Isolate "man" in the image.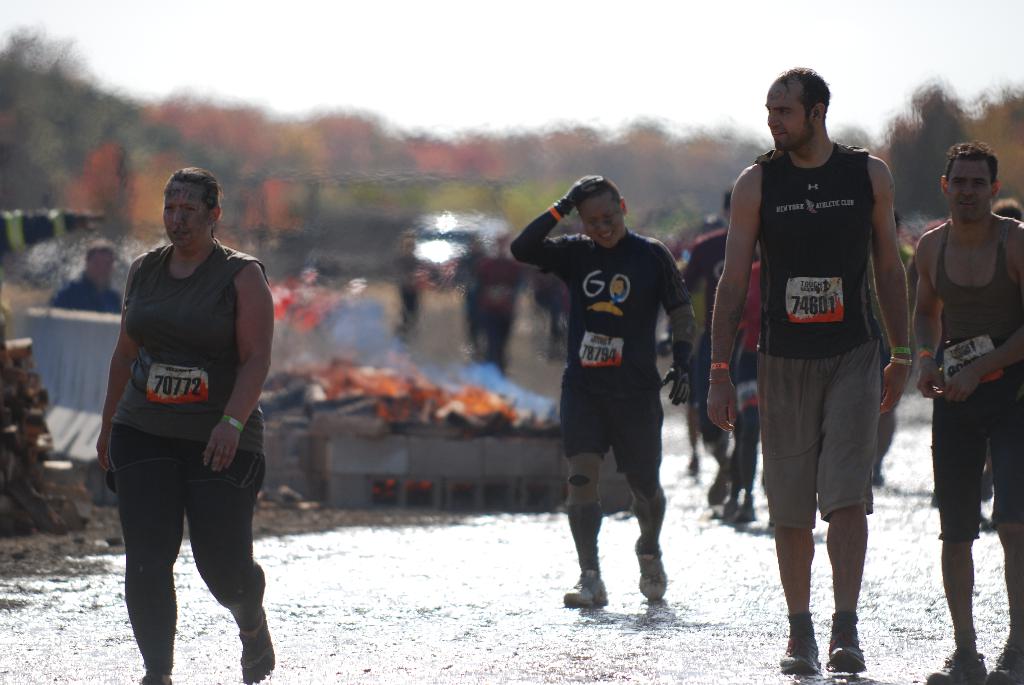
Isolated region: 682/187/765/506.
